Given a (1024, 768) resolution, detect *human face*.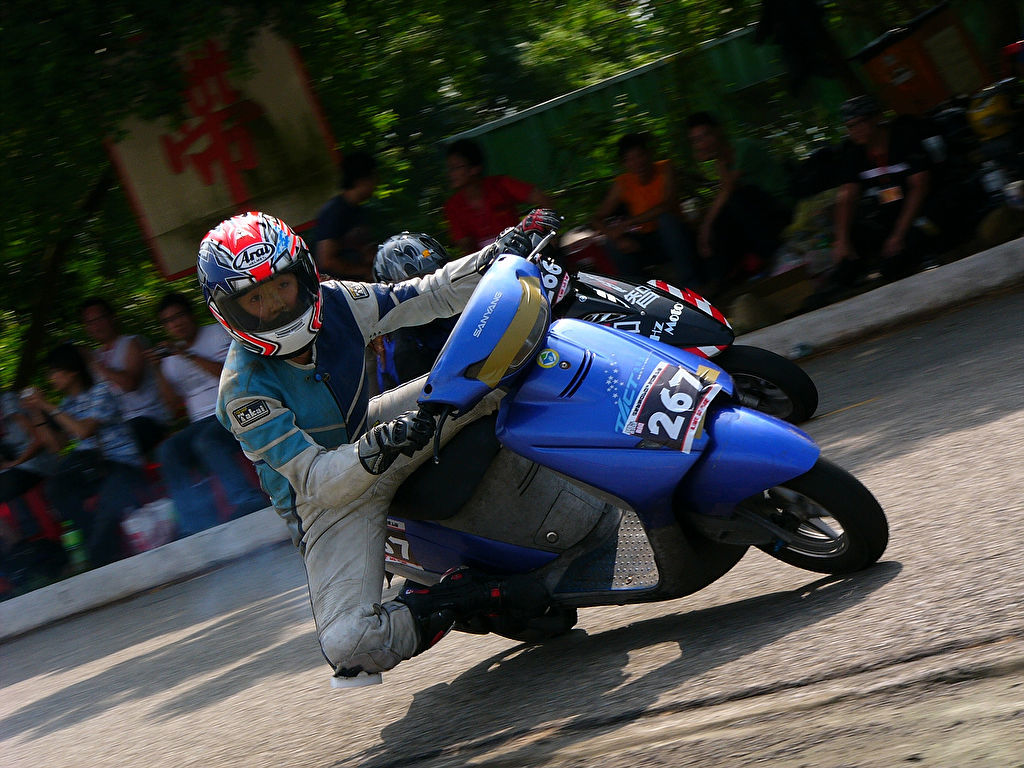
bbox(154, 305, 192, 335).
